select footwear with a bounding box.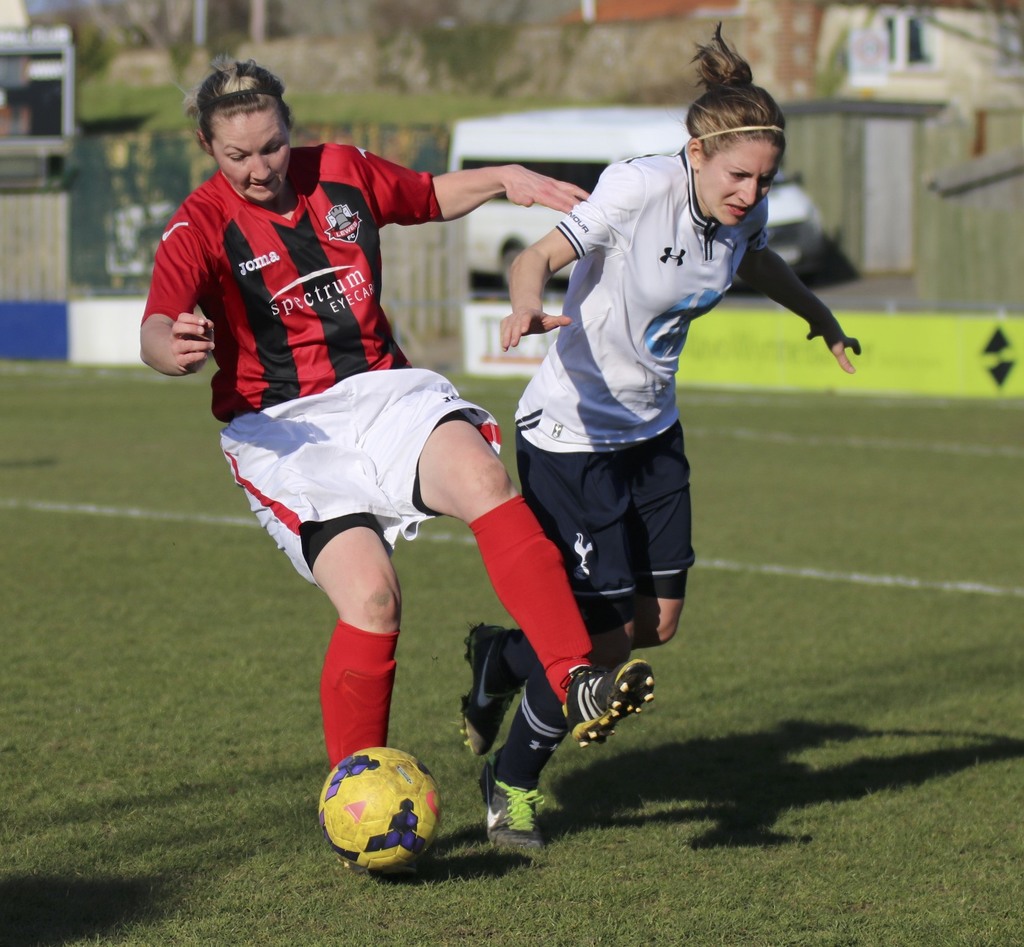
detection(556, 657, 659, 748).
